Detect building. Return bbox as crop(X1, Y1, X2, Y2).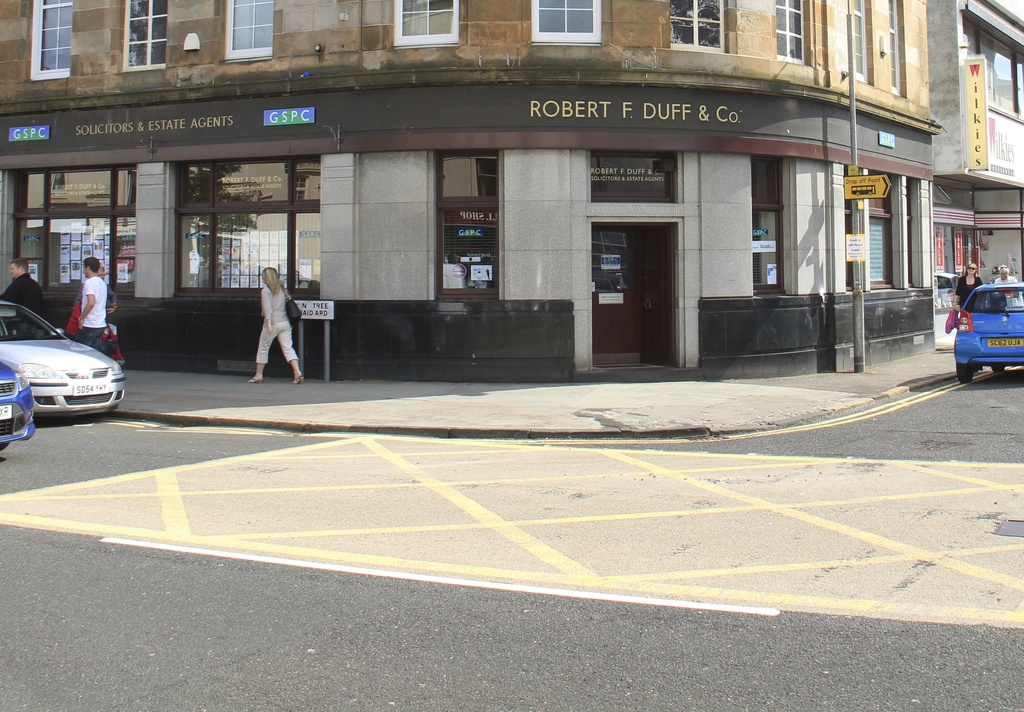
crop(919, 0, 1023, 321).
